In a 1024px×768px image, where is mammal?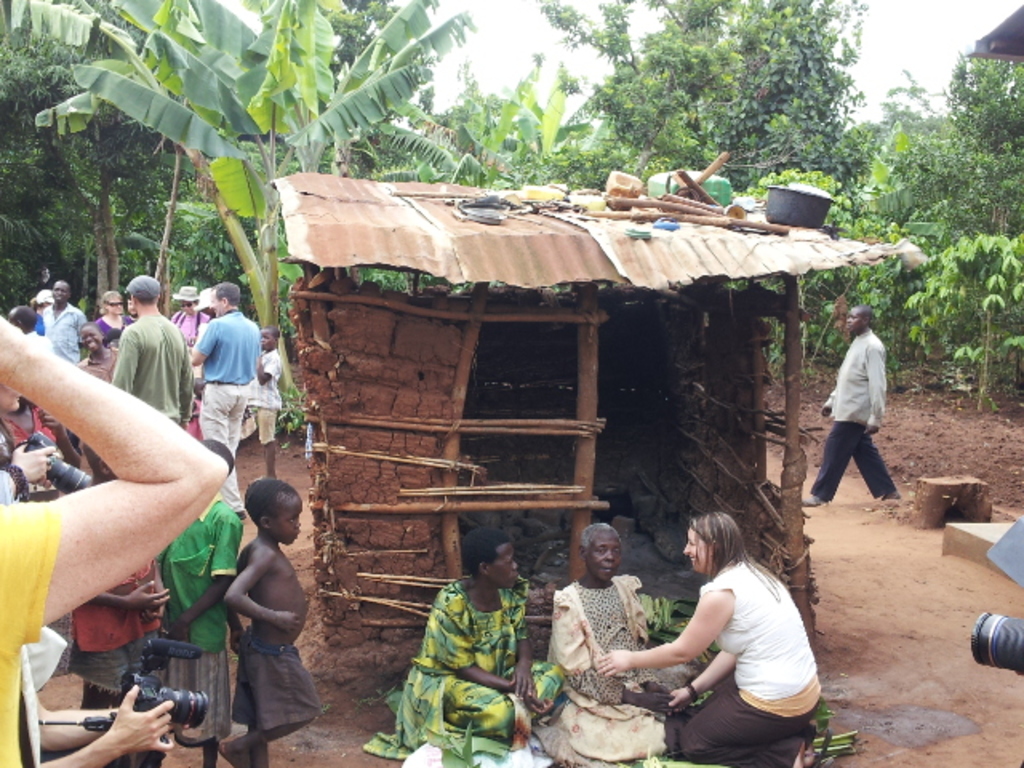
[x1=226, y1=483, x2=318, y2=766].
